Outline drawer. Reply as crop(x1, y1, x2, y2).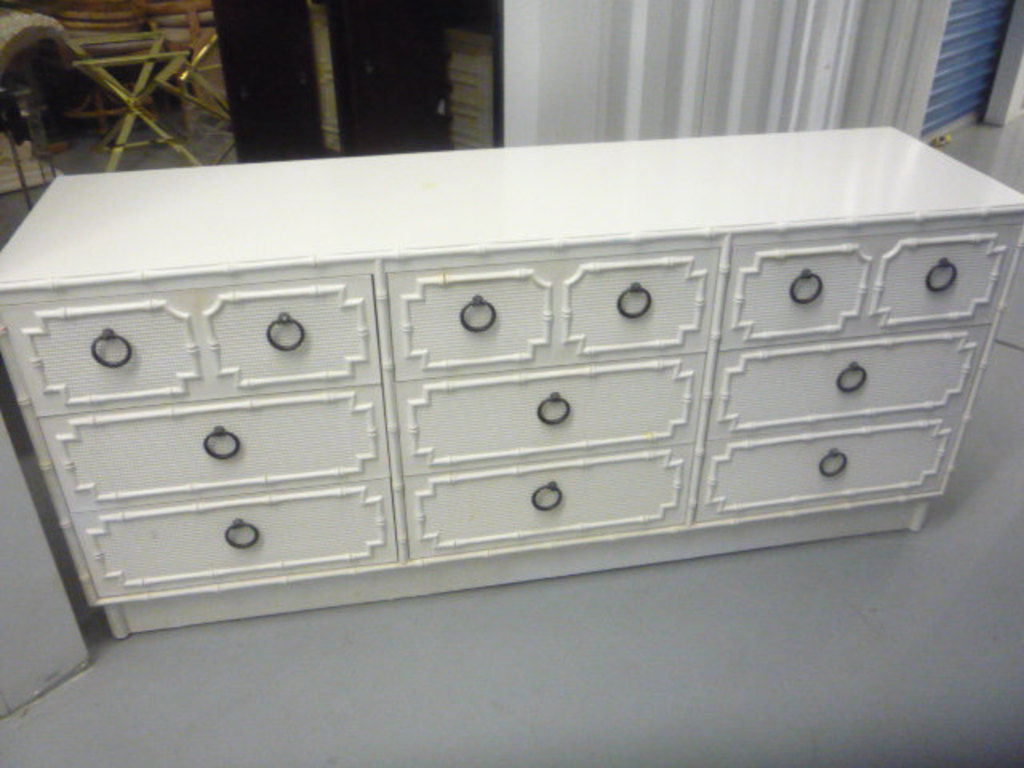
crop(382, 245, 720, 379).
